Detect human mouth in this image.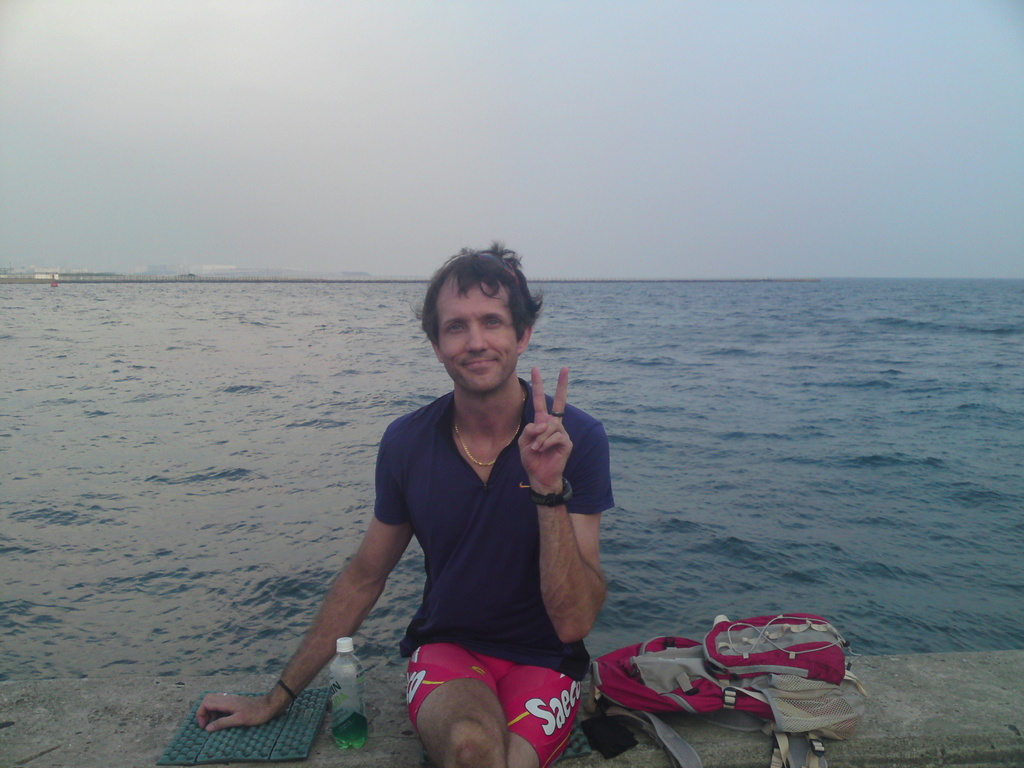
Detection: l=460, t=355, r=499, b=367.
